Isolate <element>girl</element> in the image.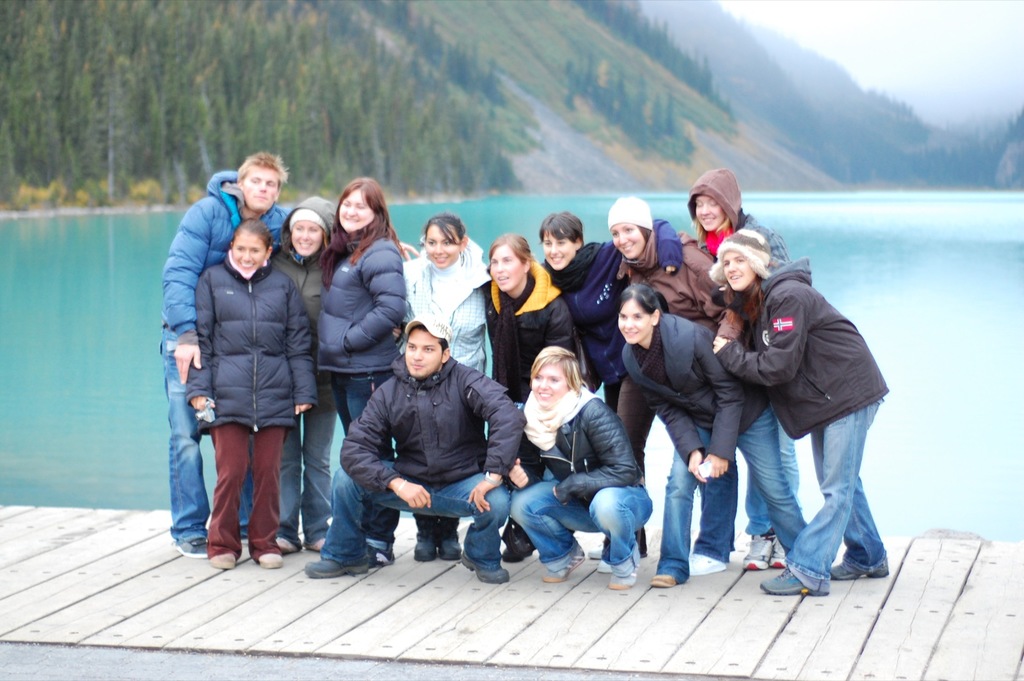
Isolated region: <box>509,349,652,588</box>.
